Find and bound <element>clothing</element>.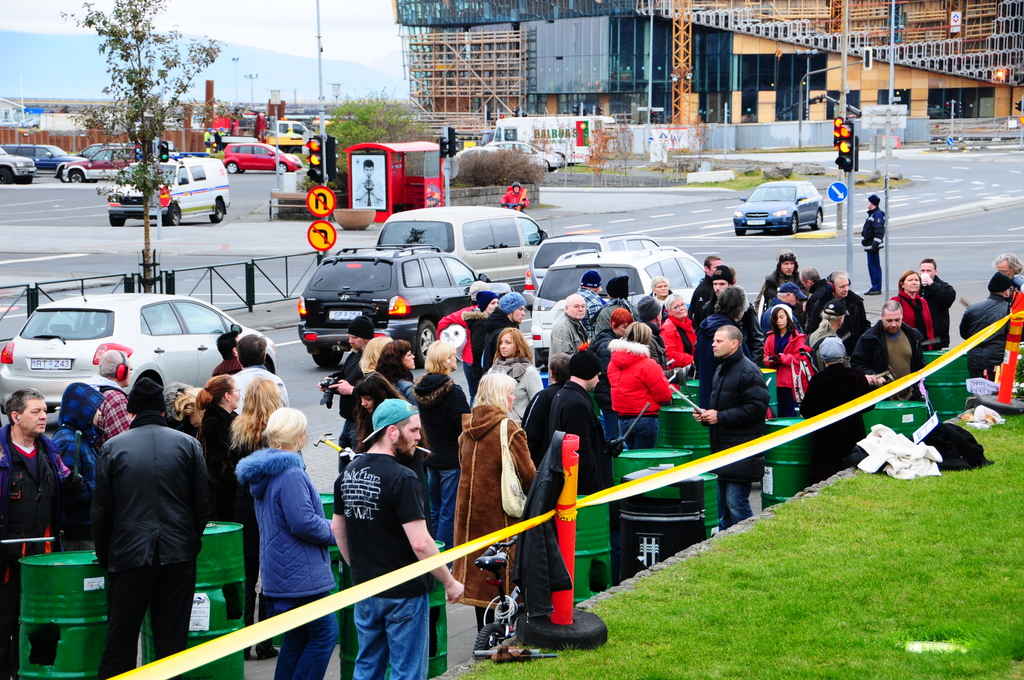
Bound: [x1=810, y1=360, x2=891, y2=469].
